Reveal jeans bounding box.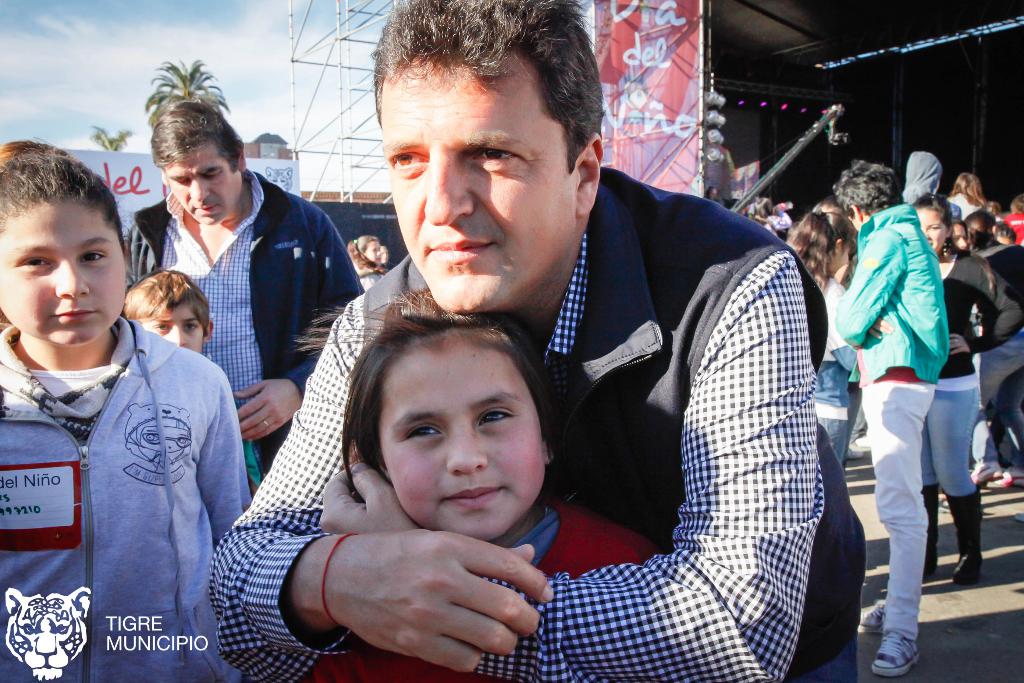
Revealed: rect(923, 388, 978, 498).
